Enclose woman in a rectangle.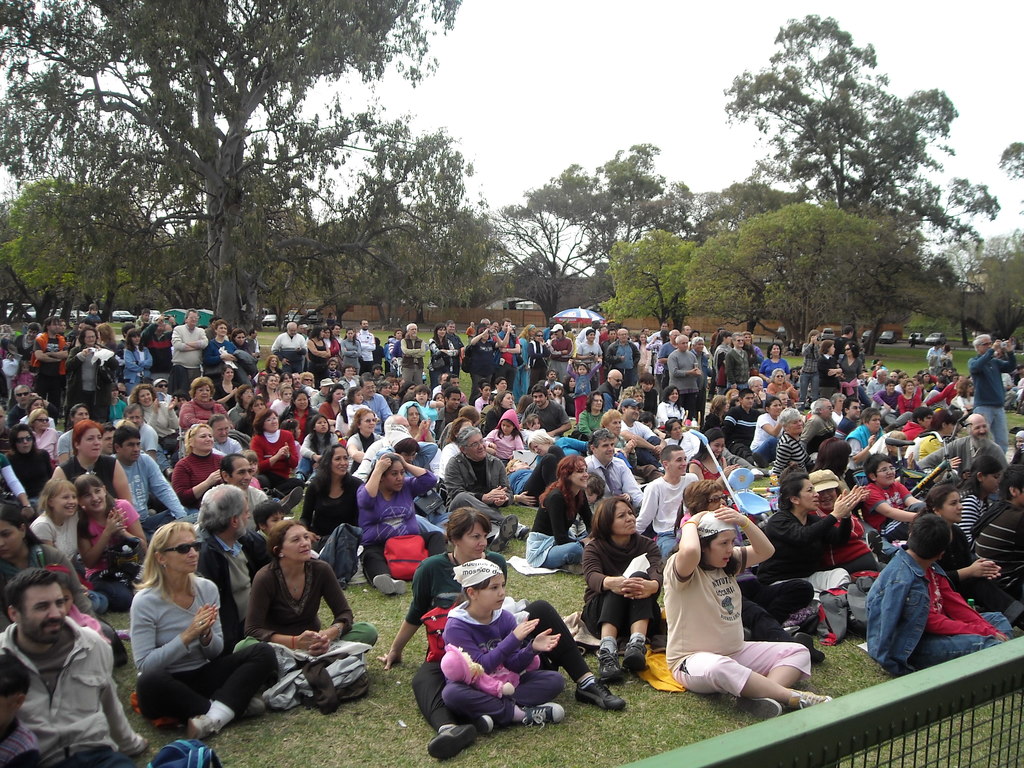
[x1=534, y1=452, x2=596, y2=564].
